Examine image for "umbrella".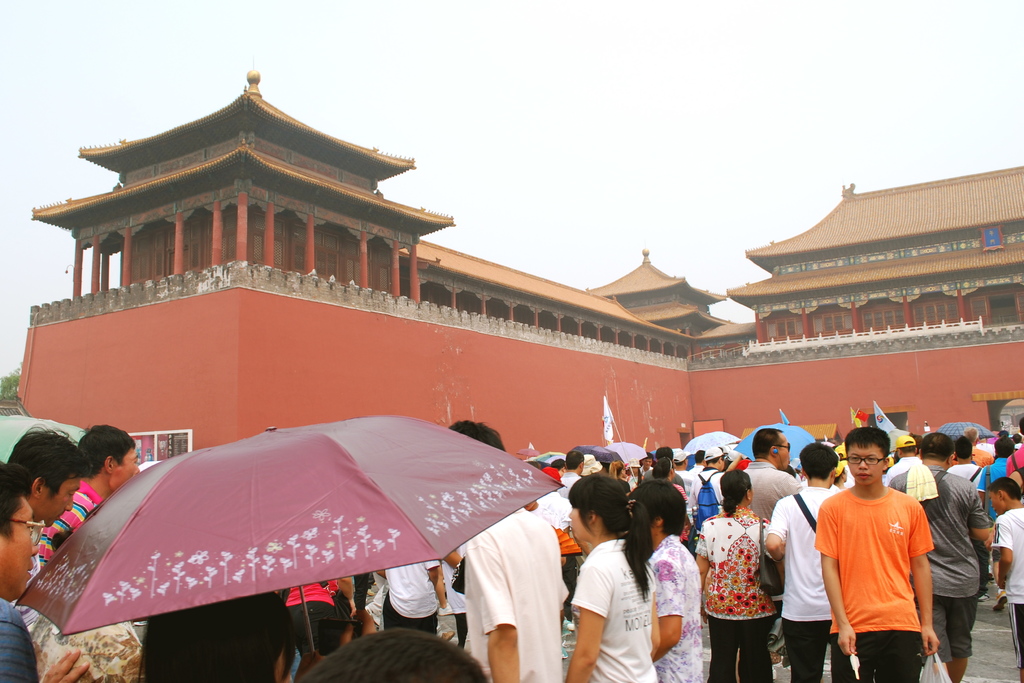
Examination result: x1=0 y1=411 x2=84 y2=465.
